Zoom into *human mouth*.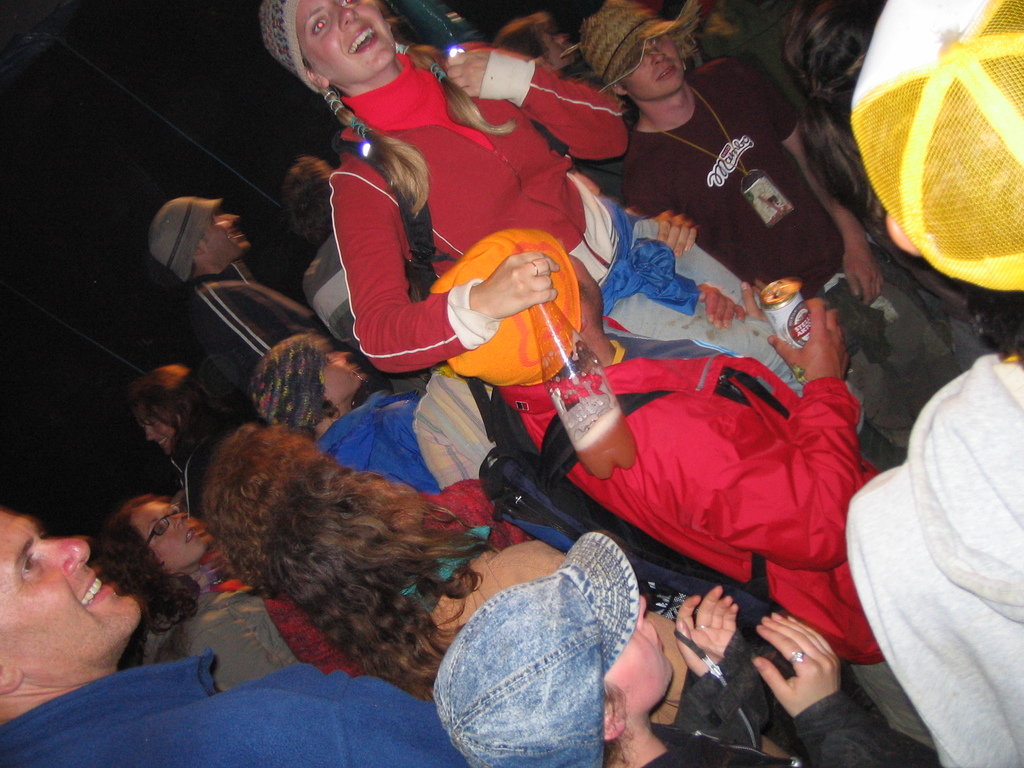
Zoom target: (349, 364, 362, 377).
